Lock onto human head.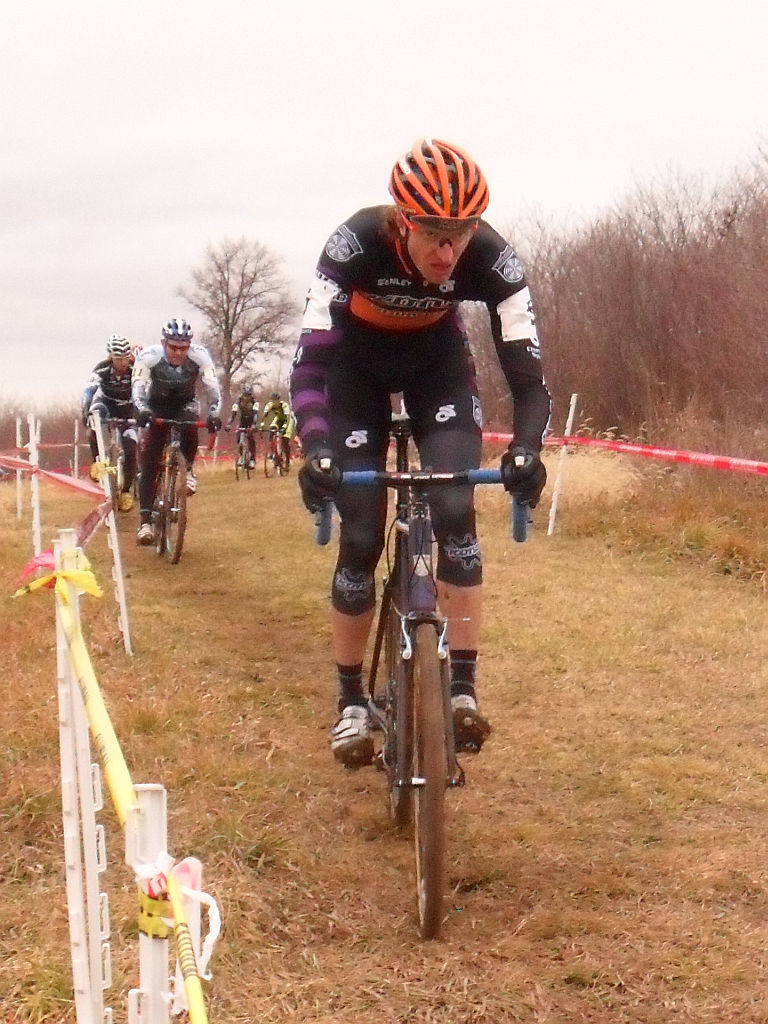
Locked: bbox=[381, 137, 499, 279].
